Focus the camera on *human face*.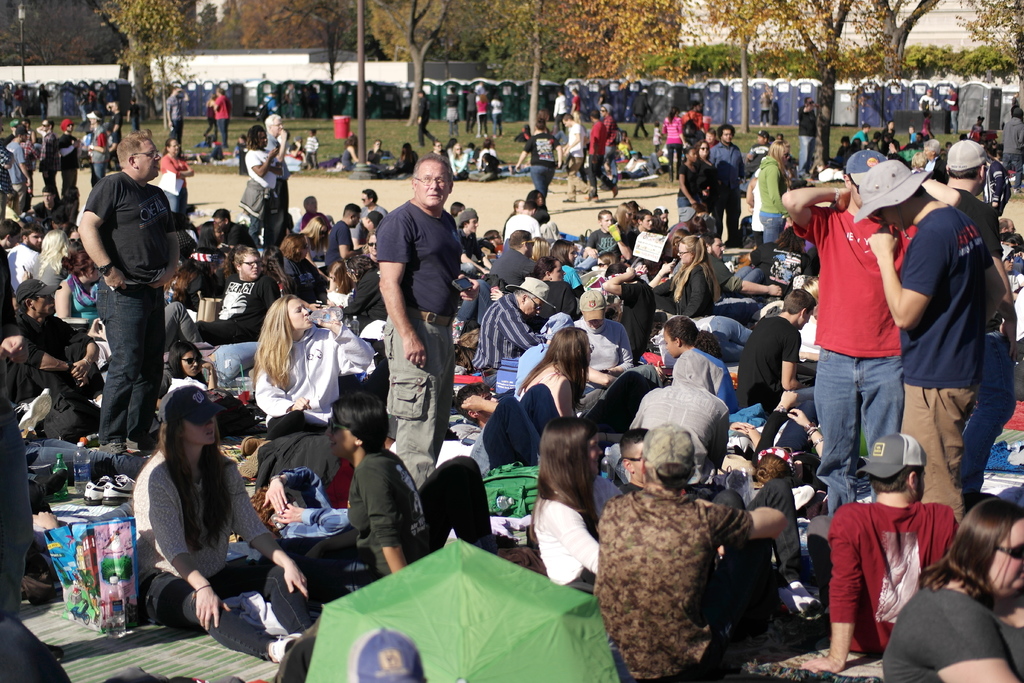
Focus region: l=701, t=139, r=712, b=158.
